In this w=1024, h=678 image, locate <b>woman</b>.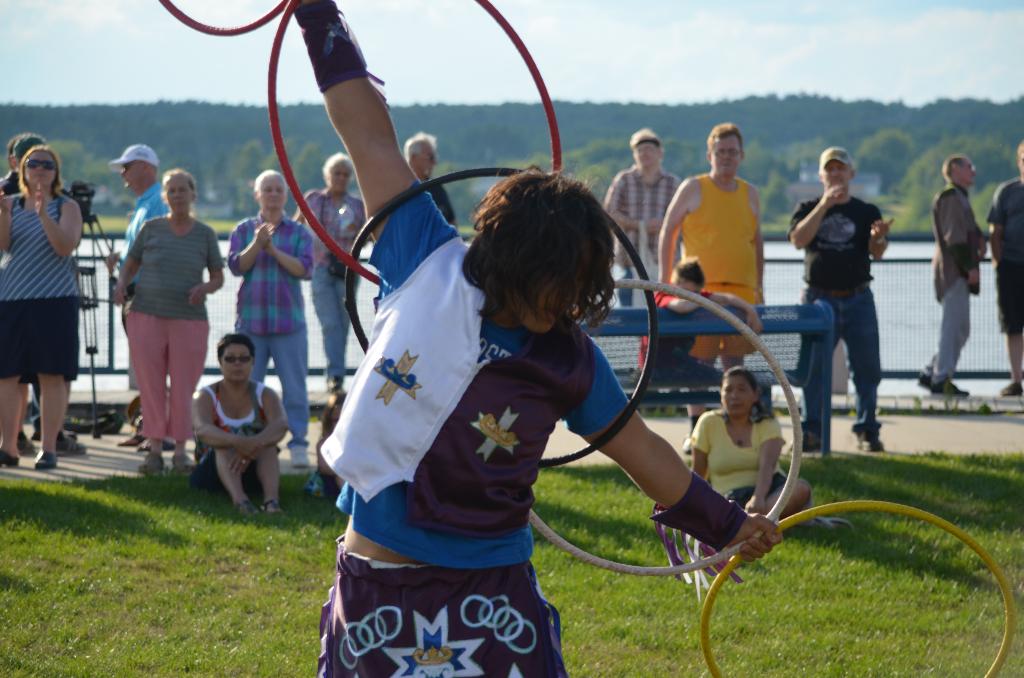
Bounding box: pyautogui.locateOnScreen(186, 333, 296, 515).
